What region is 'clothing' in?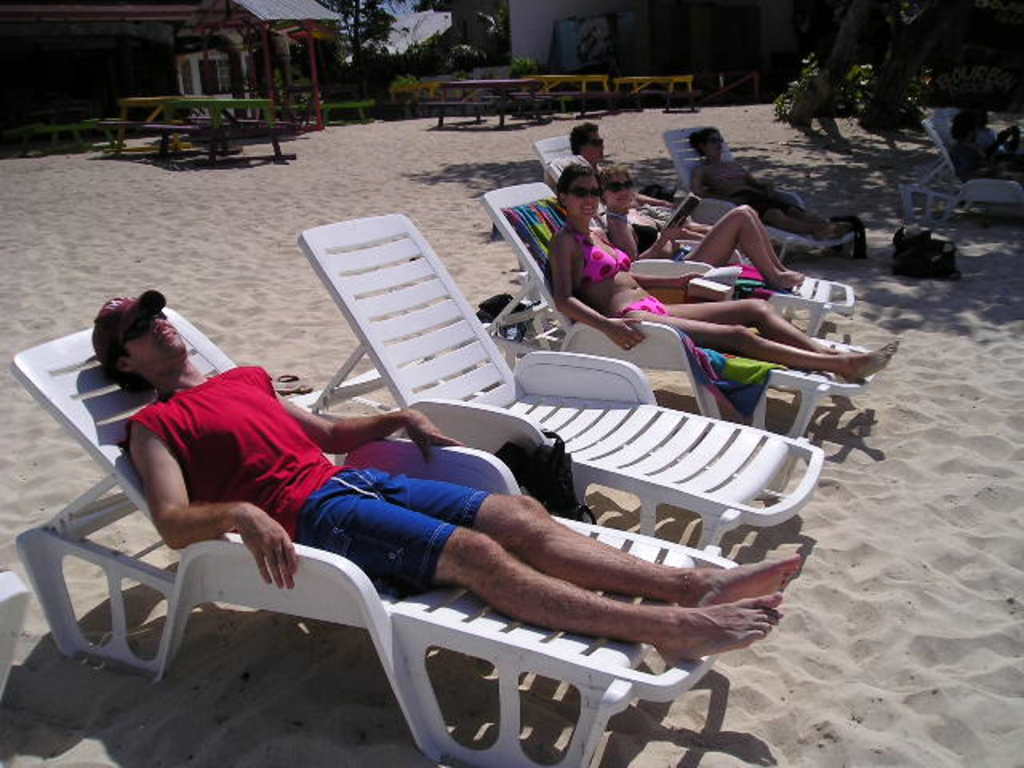
select_region(123, 360, 502, 592).
